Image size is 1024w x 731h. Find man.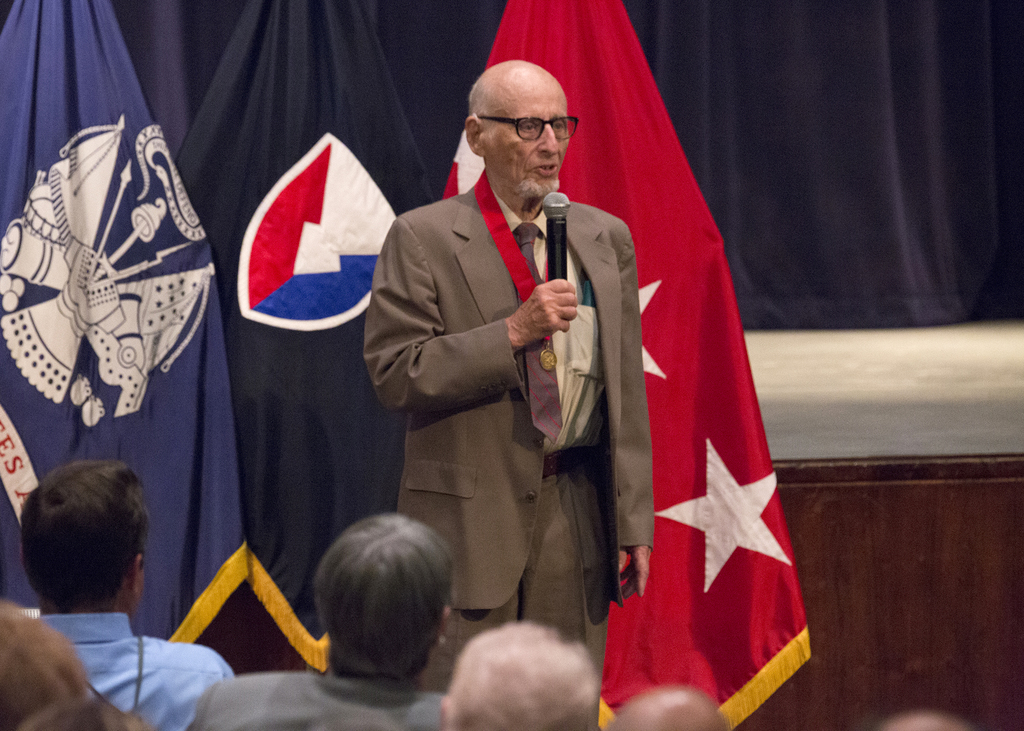
{"x1": 193, "y1": 511, "x2": 450, "y2": 730}.
